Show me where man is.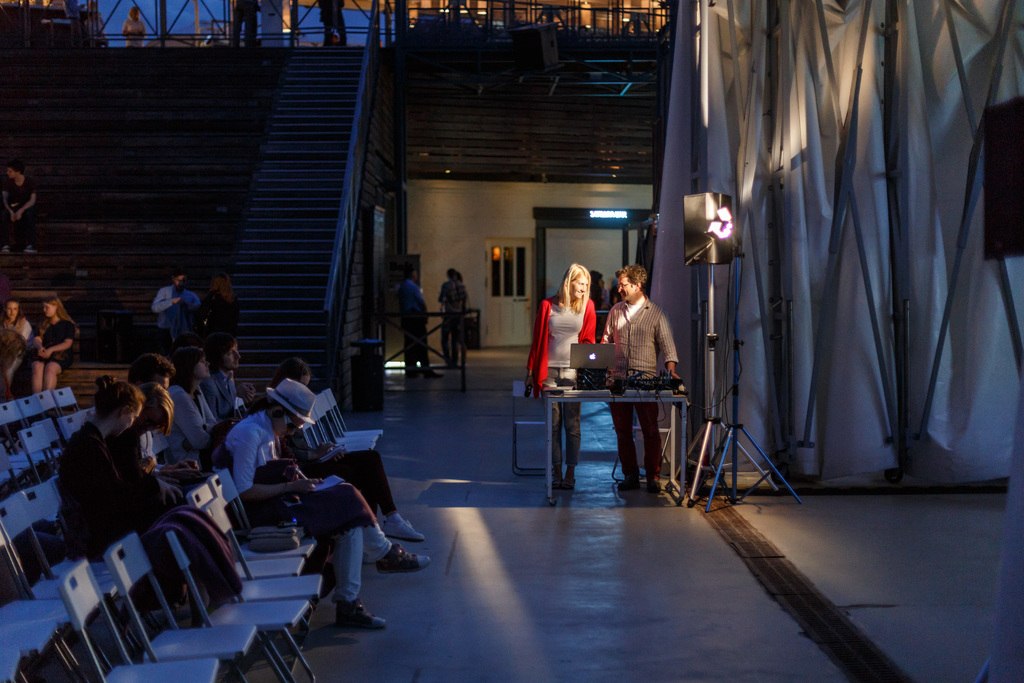
man is at 231,0,263,50.
